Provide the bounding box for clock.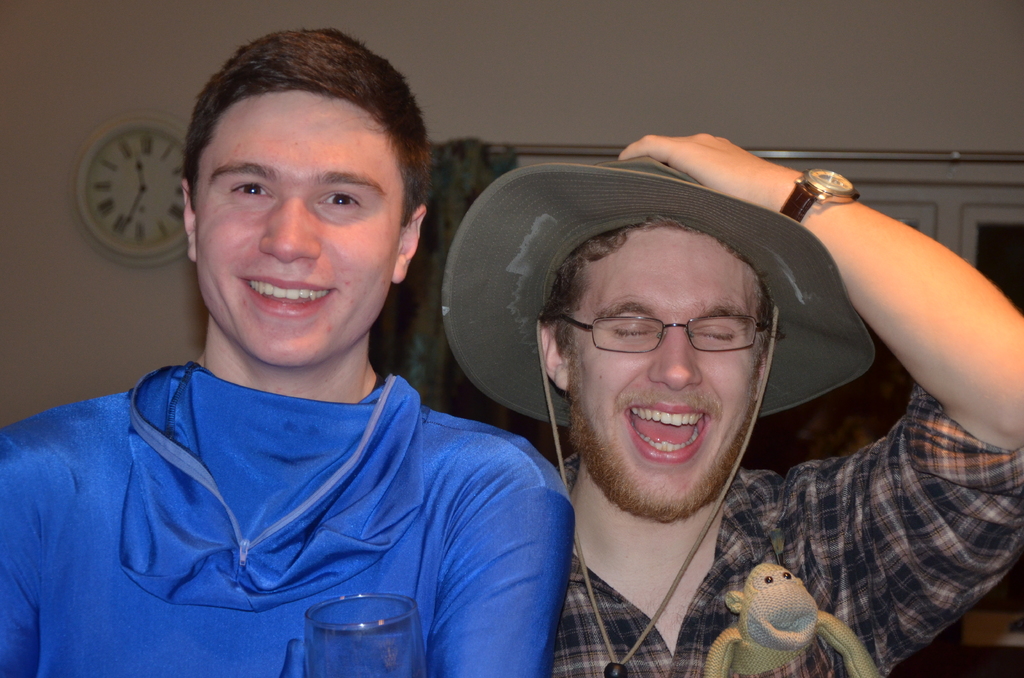
bbox(68, 111, 195, 266).
